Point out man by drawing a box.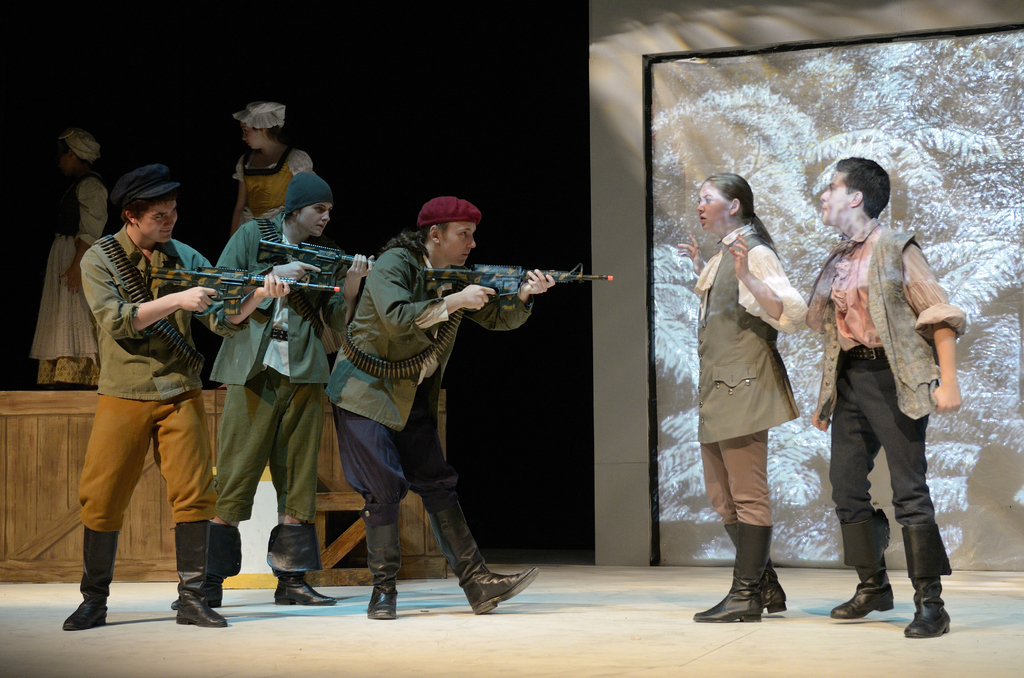
[x1=811, y1=158, x2=967, y2=643].
